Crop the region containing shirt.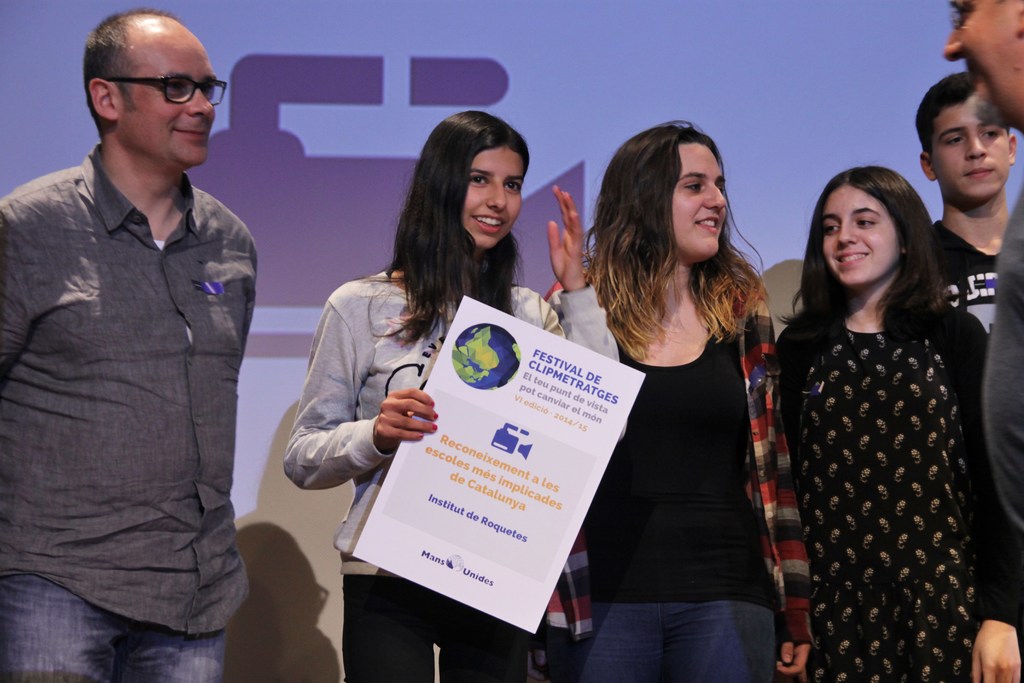
Crop region: detection(1, 139, 259, 635).
